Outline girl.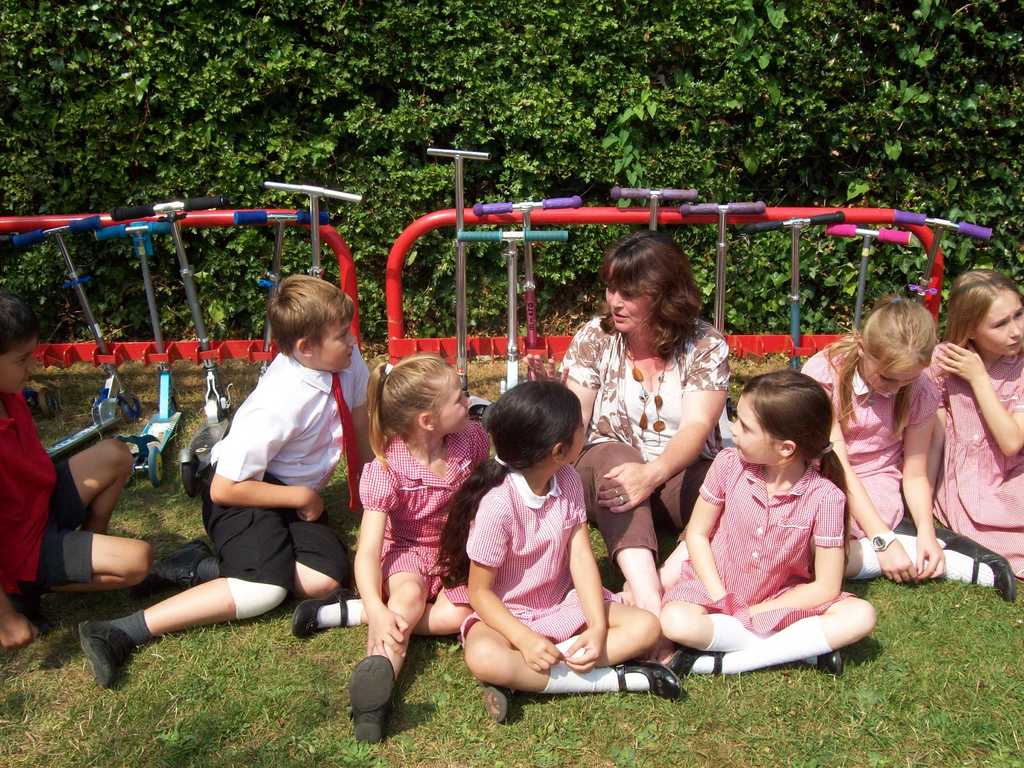
Outline: 801,292,1014,602.
